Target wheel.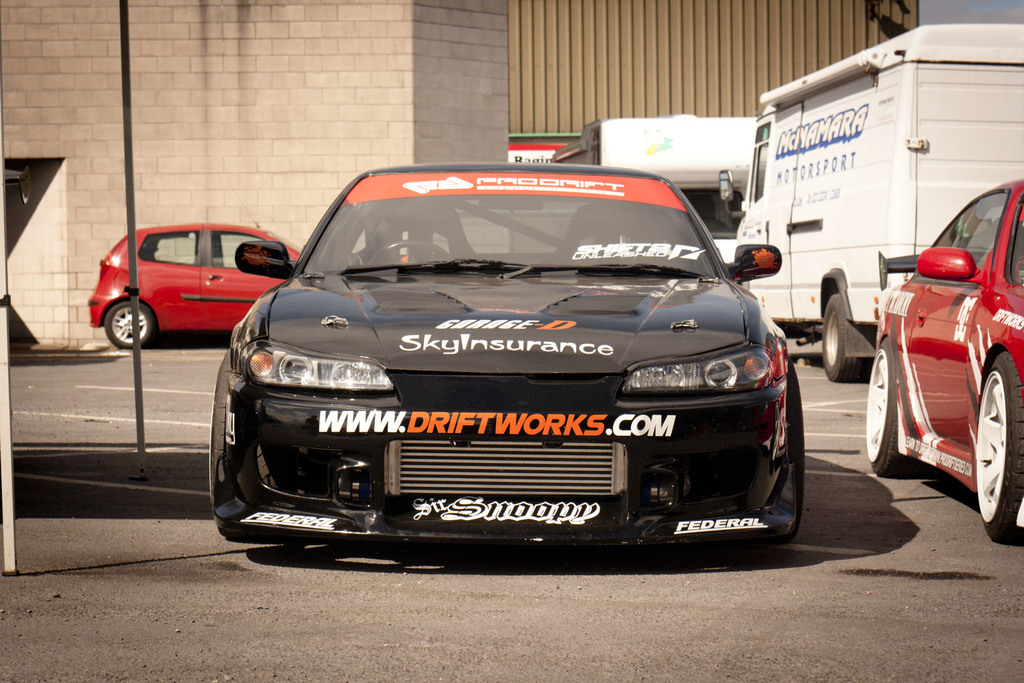
Target region: 972:350:1023:543.
